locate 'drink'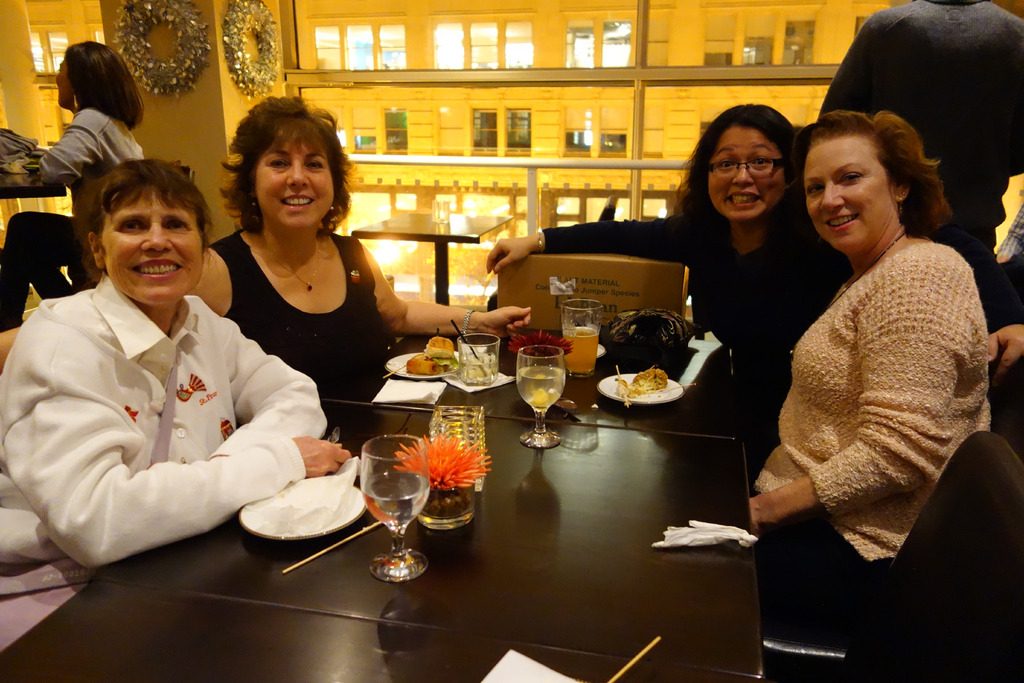
bbox=(457, 359, 504, 384)
